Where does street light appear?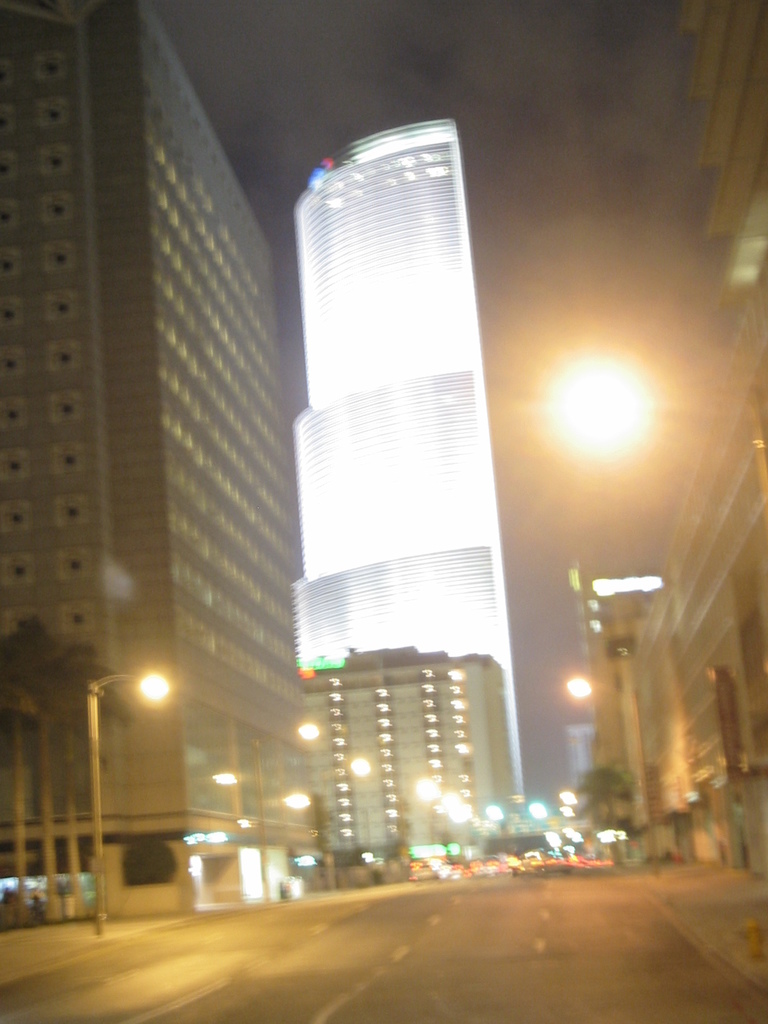
Appears at l=563, t=668, r=594, b=701.
